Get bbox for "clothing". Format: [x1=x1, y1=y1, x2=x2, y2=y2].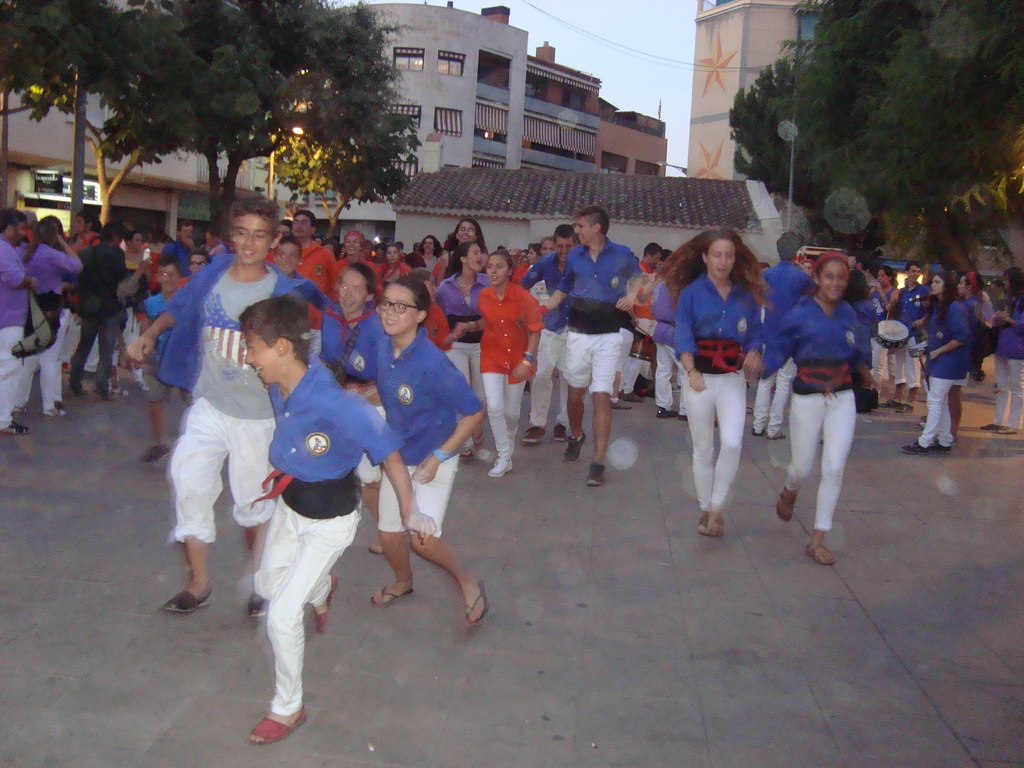
[x1=120, y1=262, x2=149, y2=325].
